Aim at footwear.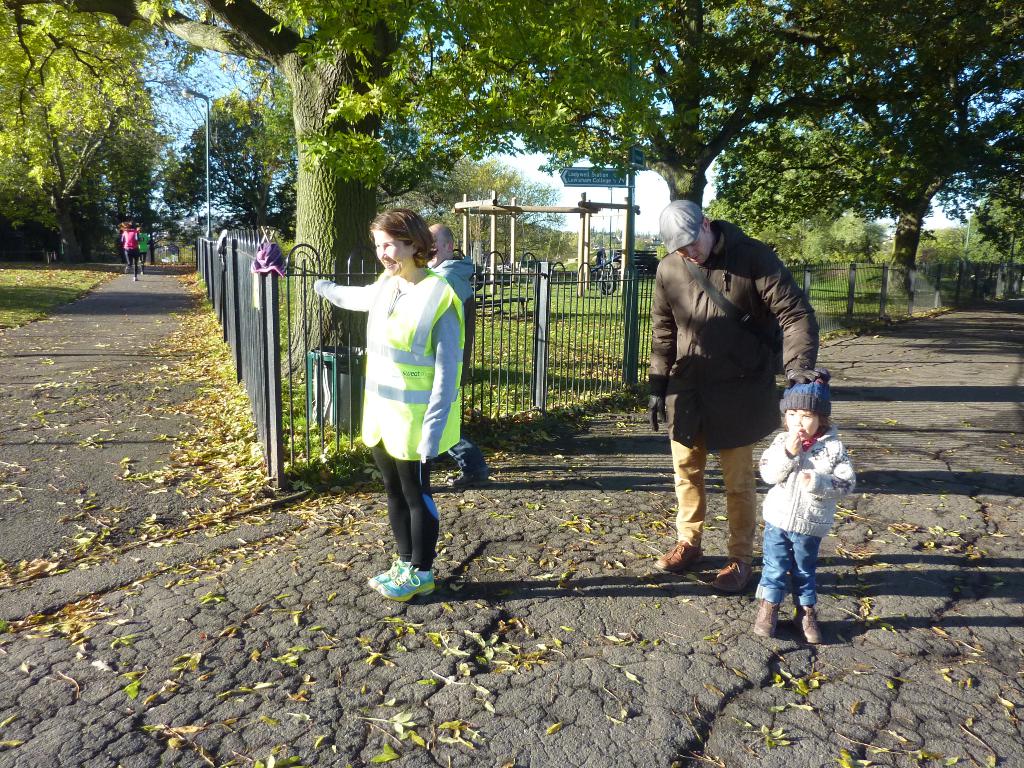
Aimed at l=124, t=266, r=131, b=276.
